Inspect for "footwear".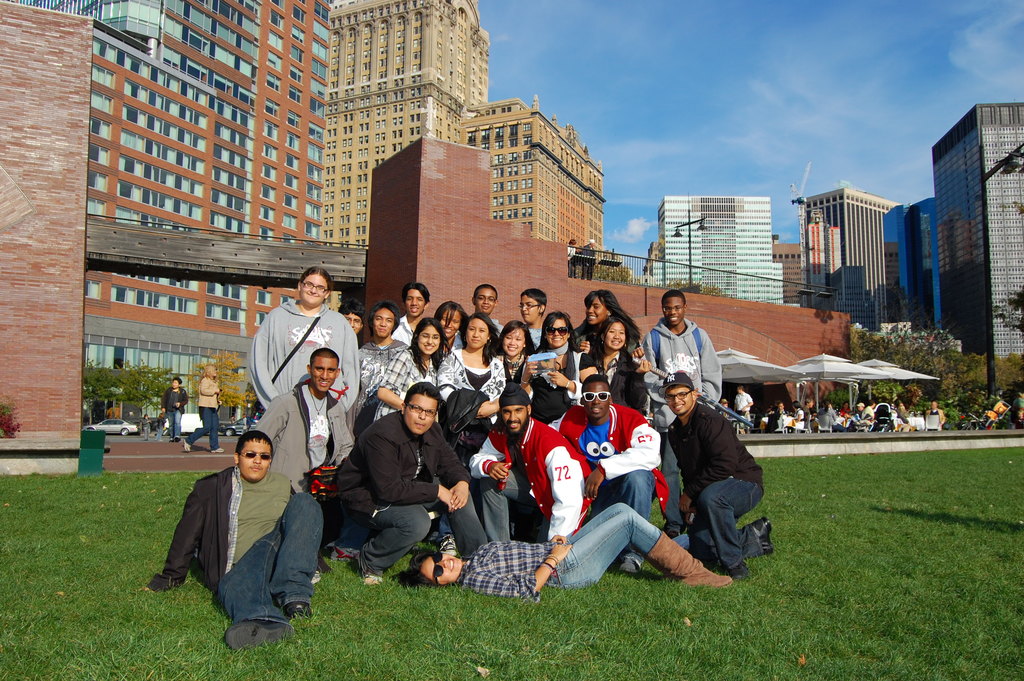
Inspection: bbox(333, 543, 364, 558).
